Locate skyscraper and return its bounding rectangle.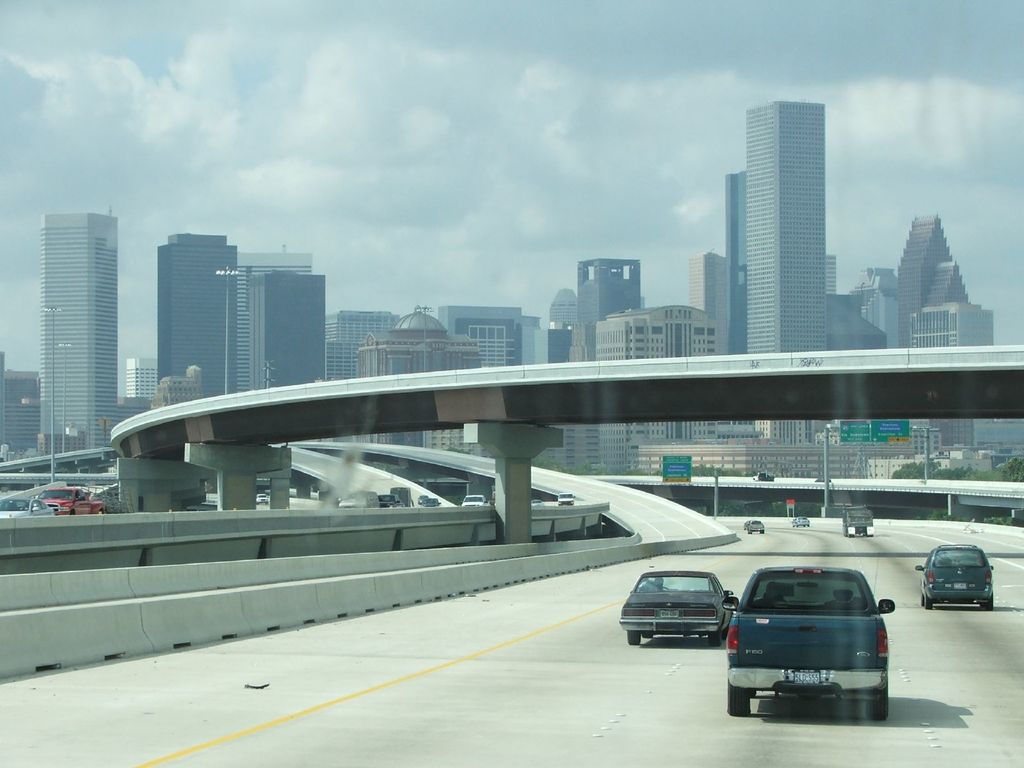
x1=897 y1=216 x2=954 y2=351.
